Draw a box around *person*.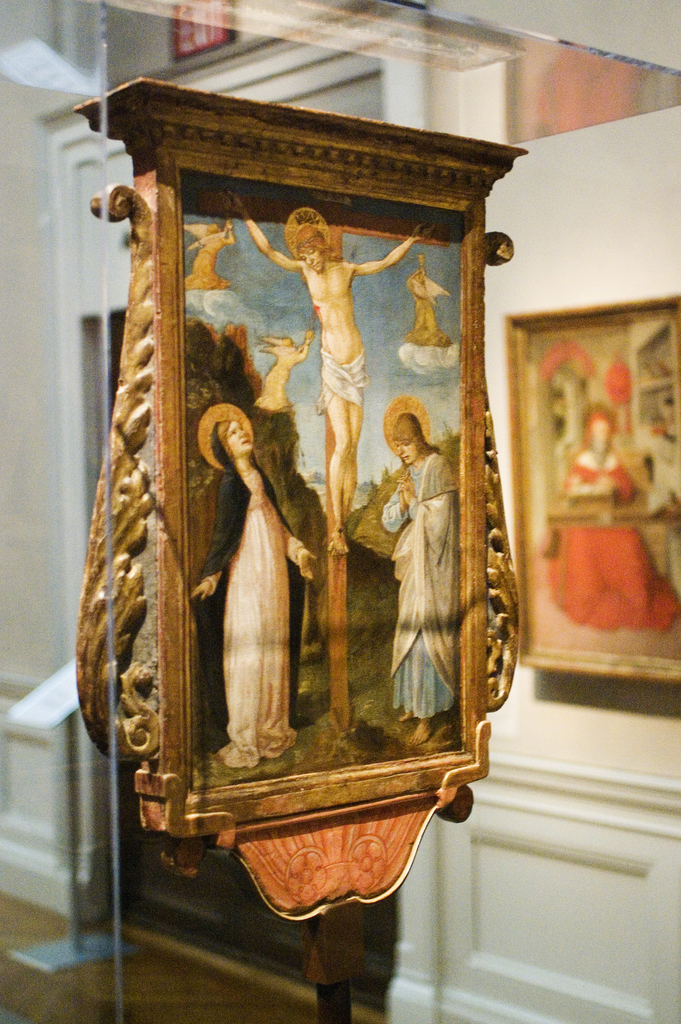
l=531, t=410, r=680, b=634.
